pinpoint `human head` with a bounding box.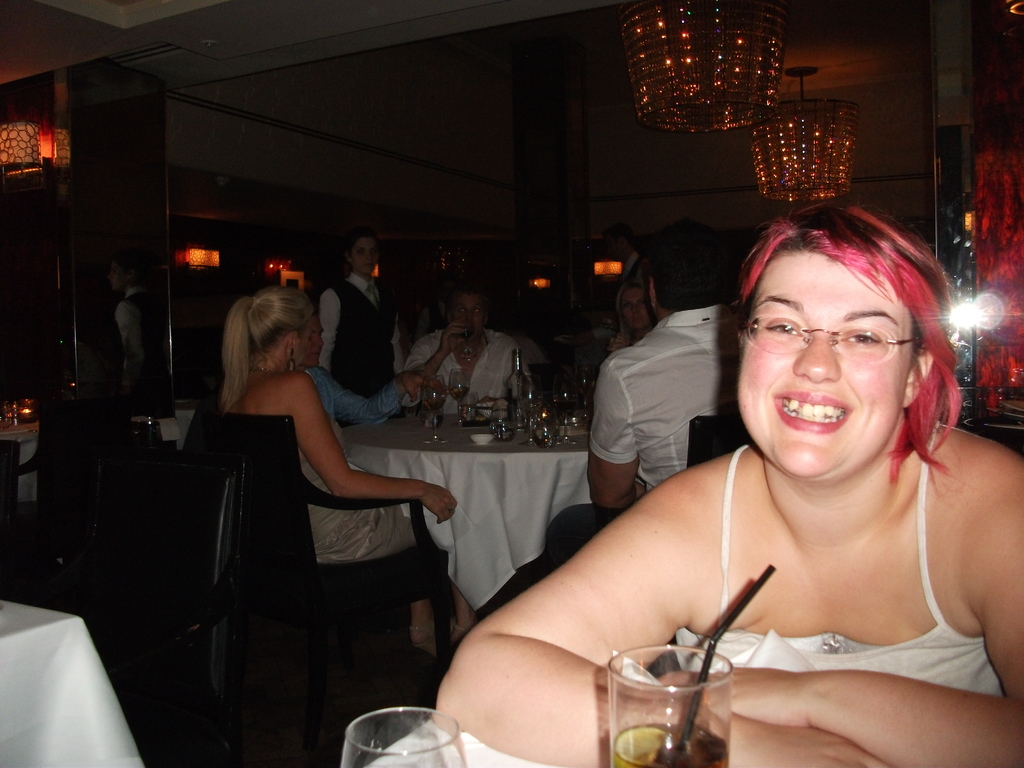
[left=723, top=200, right=963, bottom=476].
